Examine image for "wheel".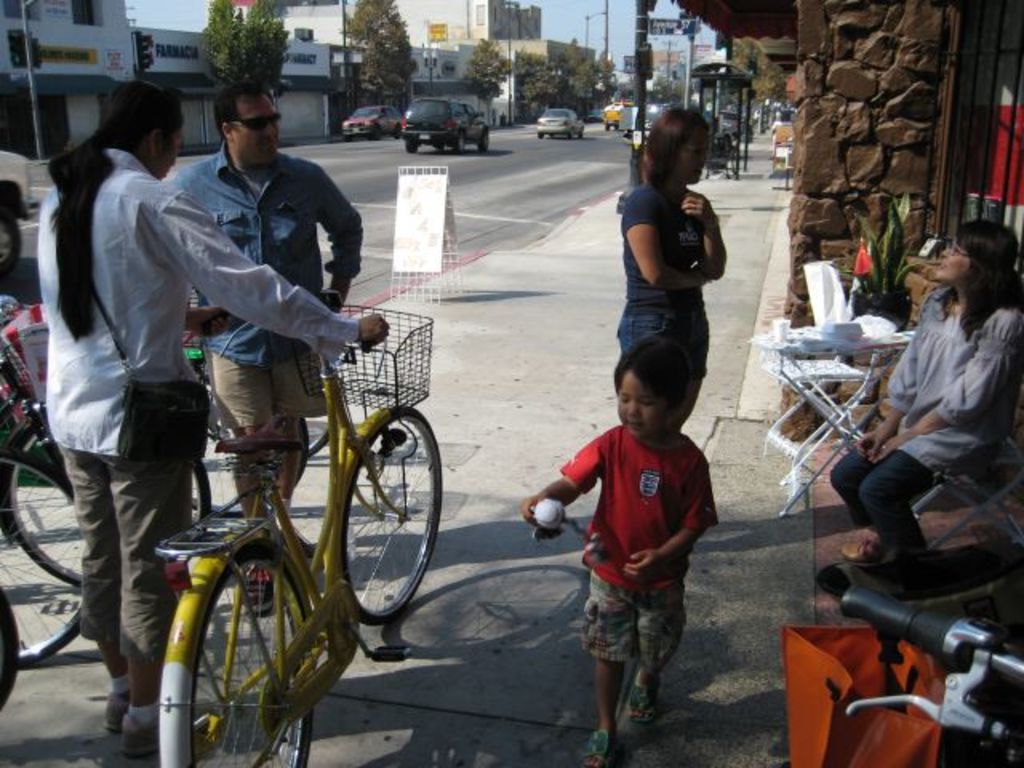
Examination result: 5/408/211/590.
